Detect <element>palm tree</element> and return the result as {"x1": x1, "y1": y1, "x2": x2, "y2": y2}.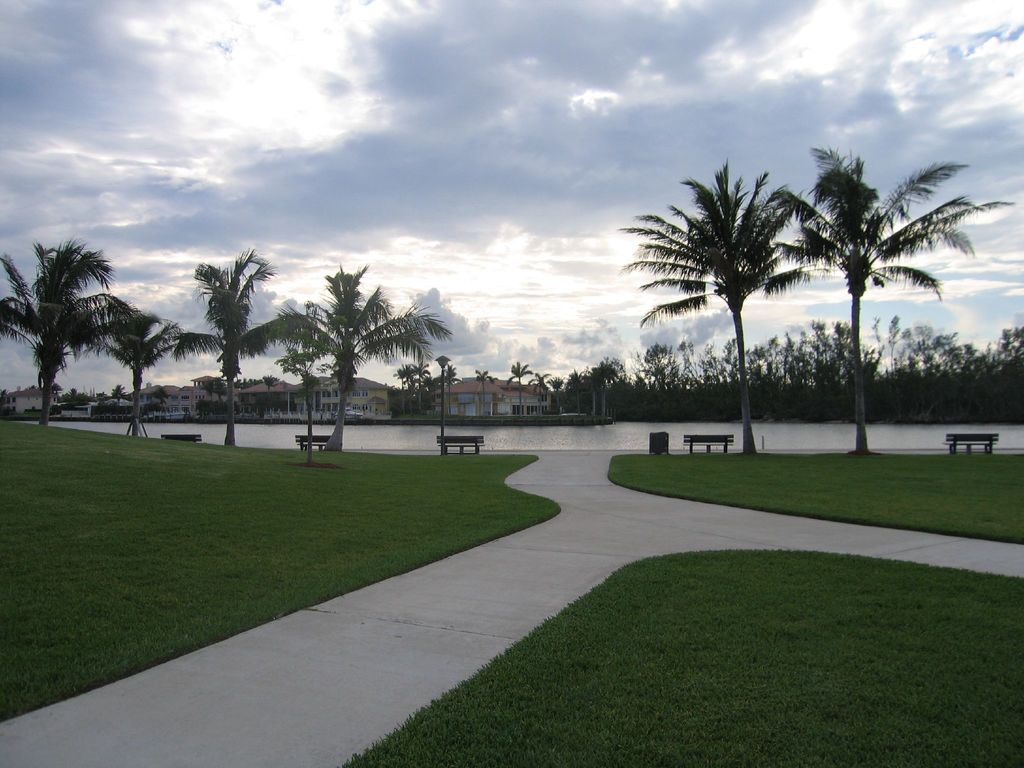
{"x1": 265, "y1": 271, "x2": 418, "y2": 457}.
